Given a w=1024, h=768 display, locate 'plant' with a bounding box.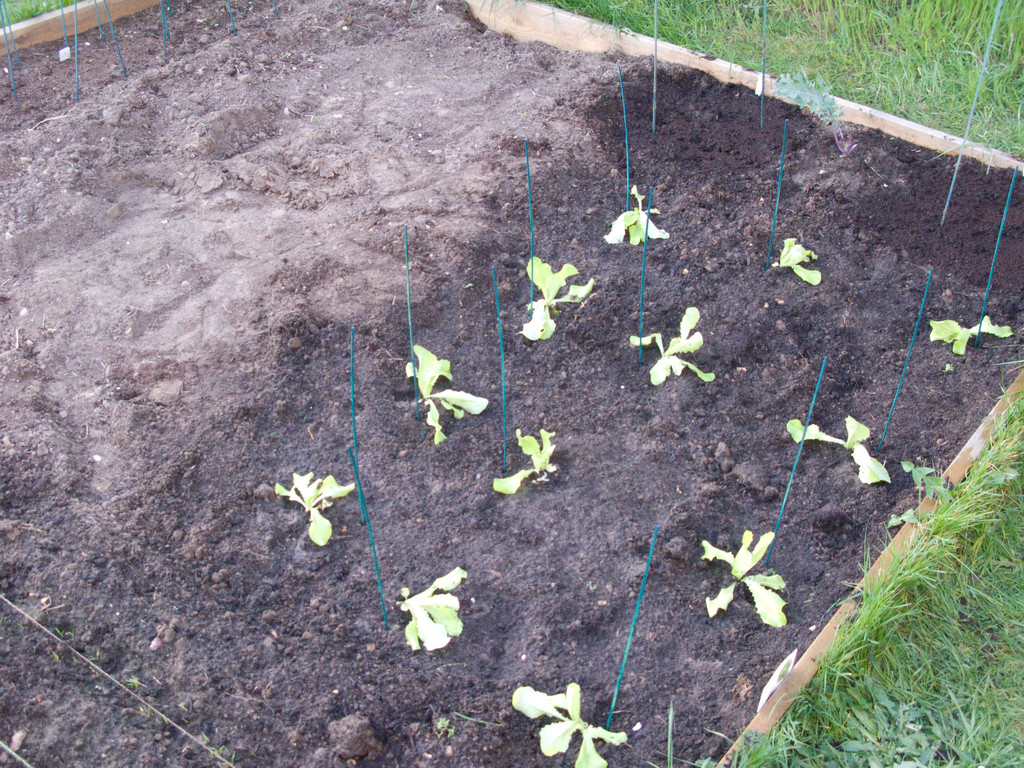
Located: box=[274, 468, 364, 549].
